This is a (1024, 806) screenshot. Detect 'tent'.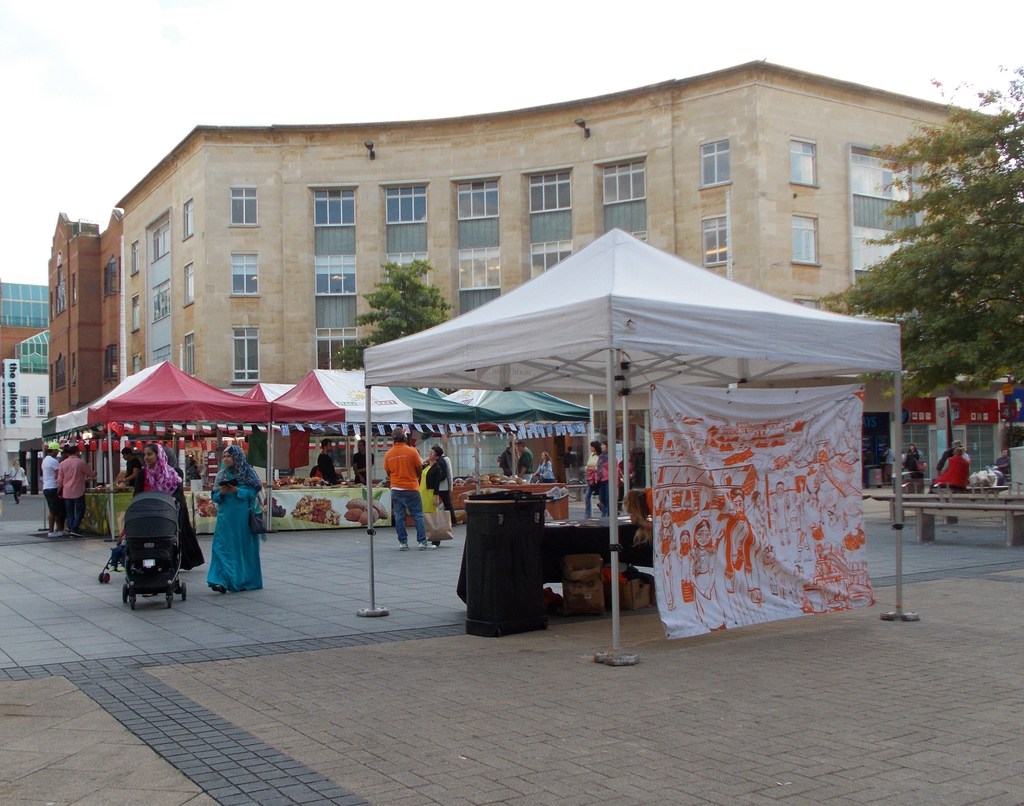
l=44, t=356, r=284, b=540.
